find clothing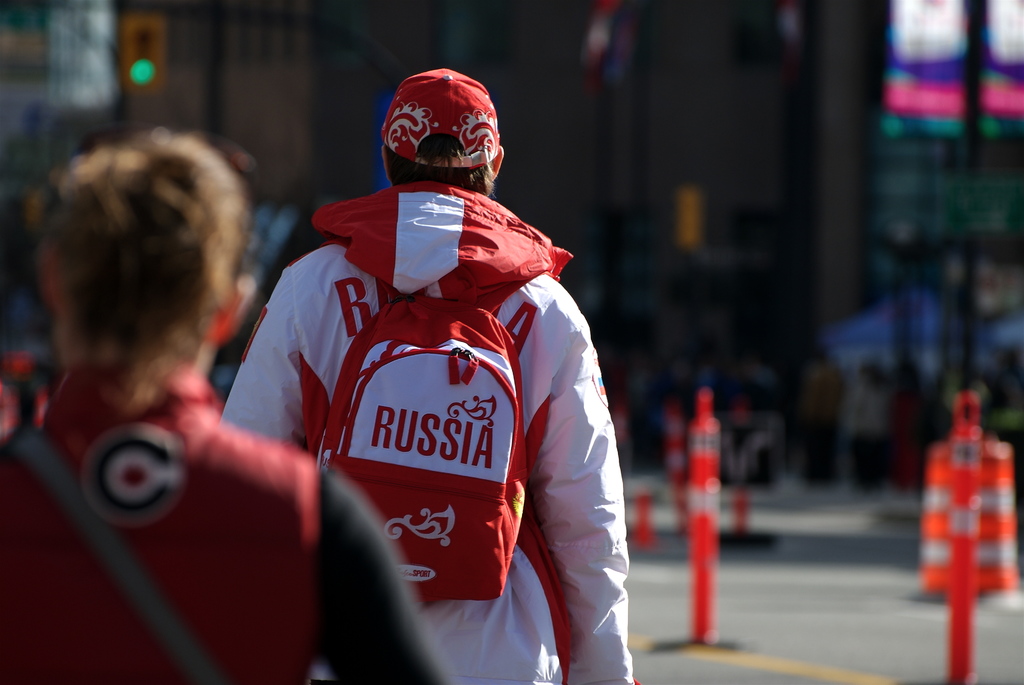
(0,359,452,684)
